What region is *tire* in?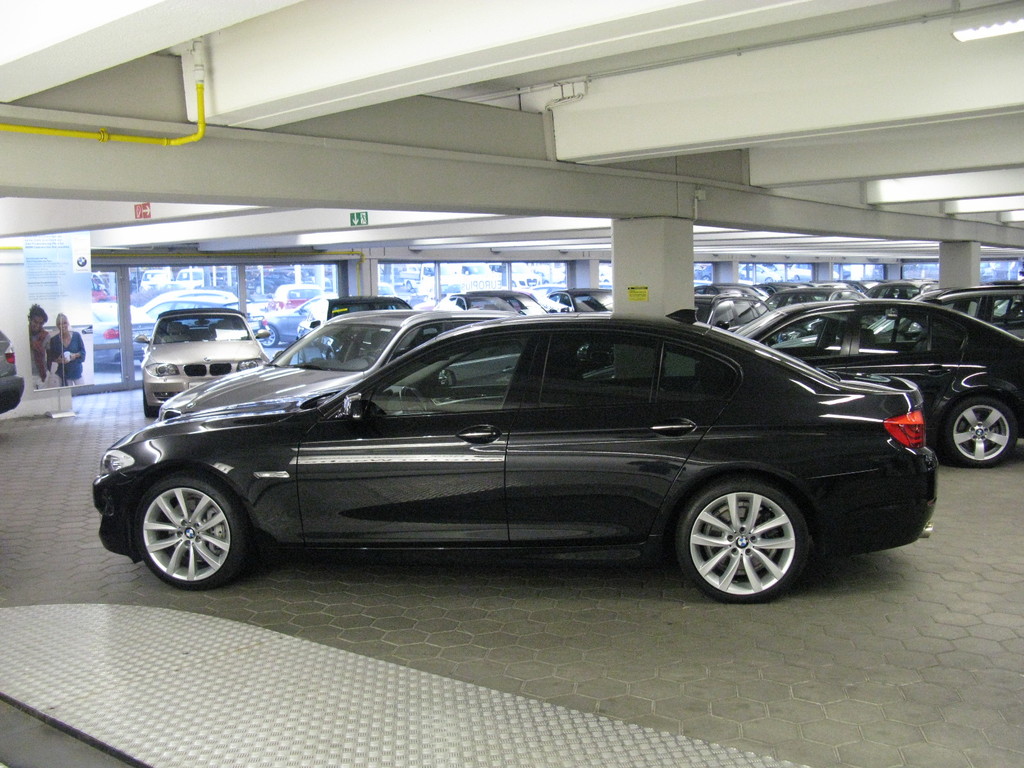
left=674, top=480, right=810, bottom=605.
